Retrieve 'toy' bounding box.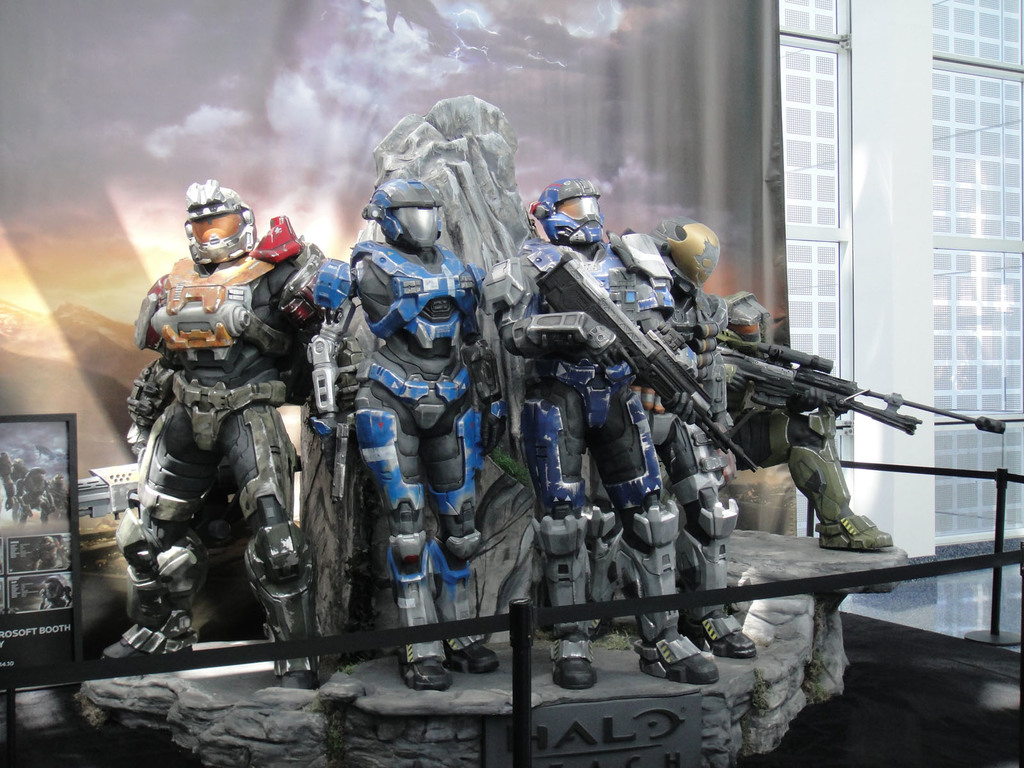
Bounding box: pyautogui.locateOnScreen(483, 177, 724, 691).
